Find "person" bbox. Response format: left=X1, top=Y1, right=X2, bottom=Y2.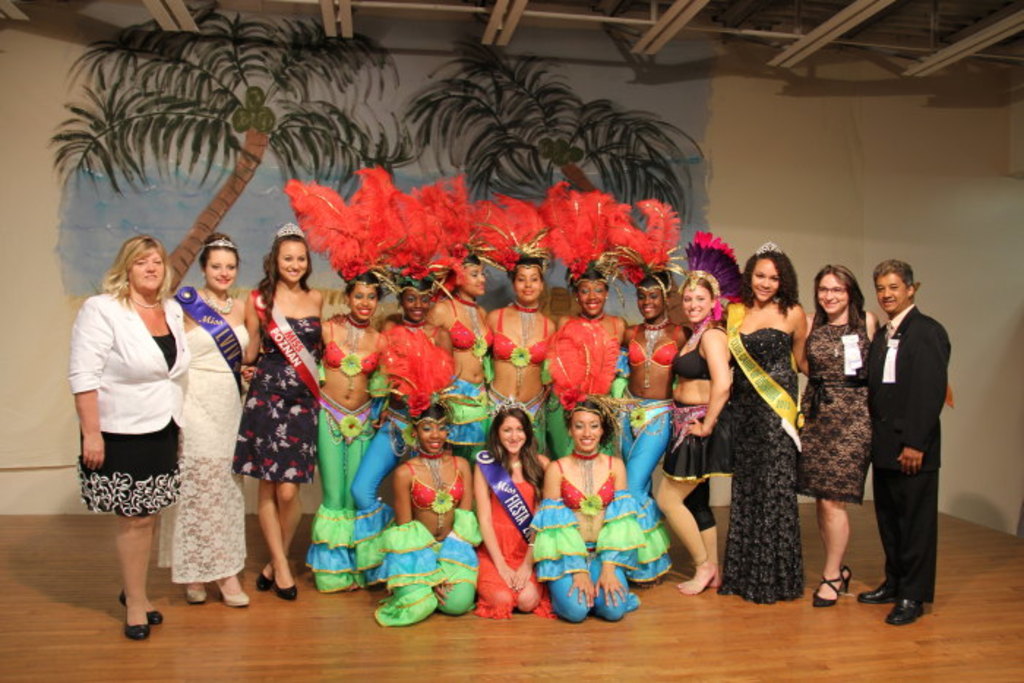
left=551, top=250, right=636, bottom=452.
